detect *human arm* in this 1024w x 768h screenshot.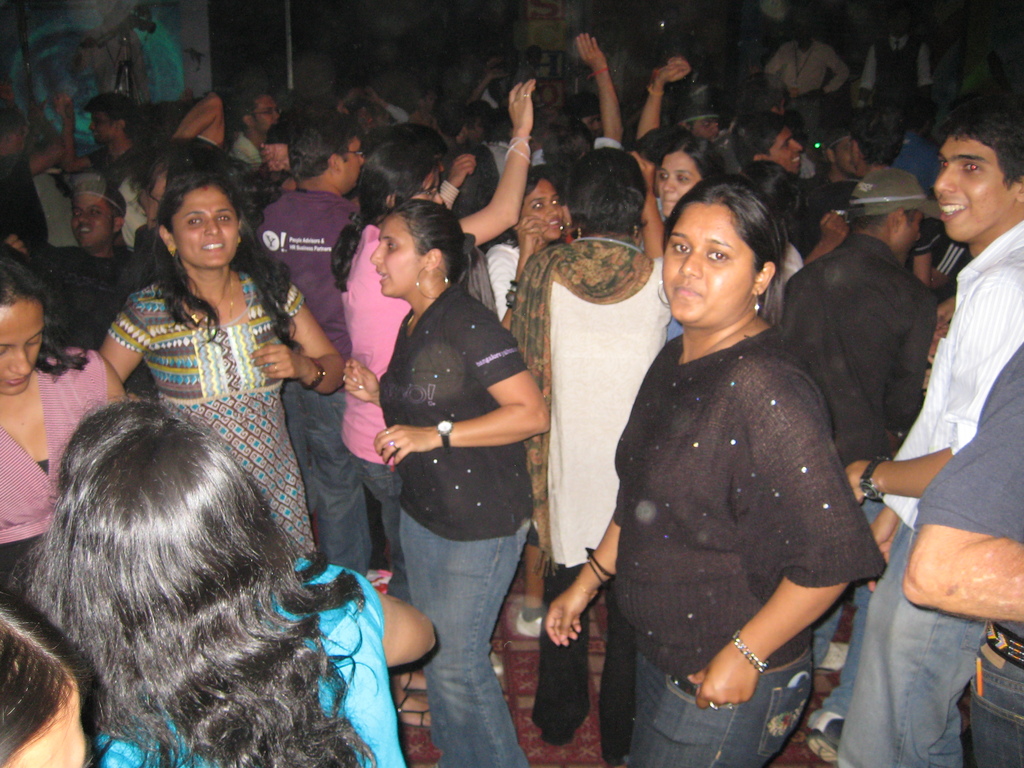
Detection: Rect(856, 45, 877, 110).
